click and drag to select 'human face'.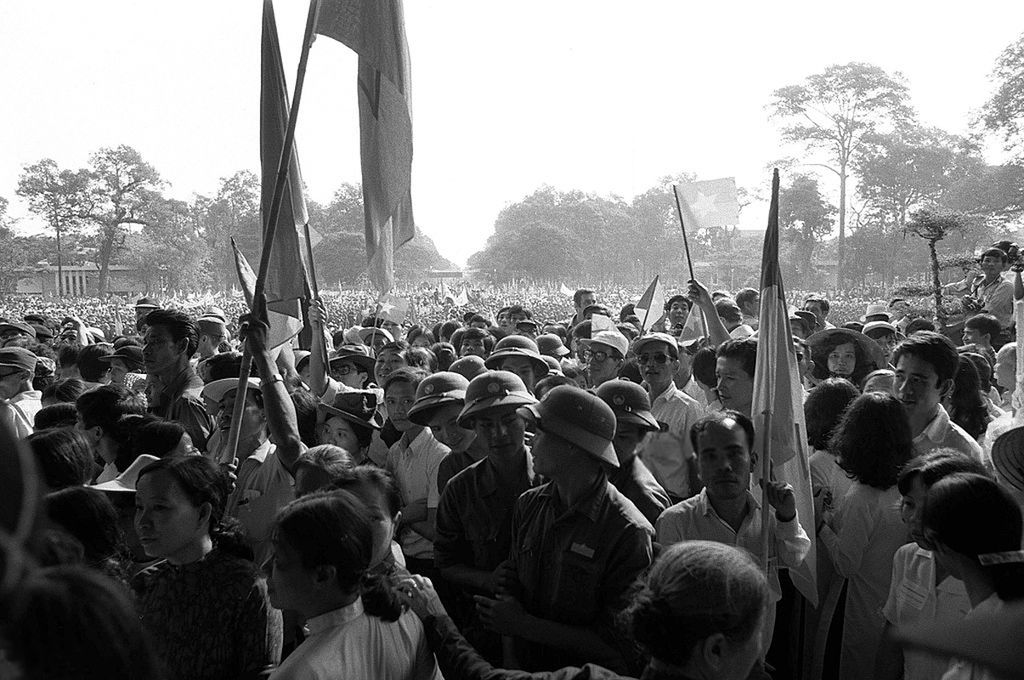
Selection: [left=321, top=417, right=359, bottom=454].
